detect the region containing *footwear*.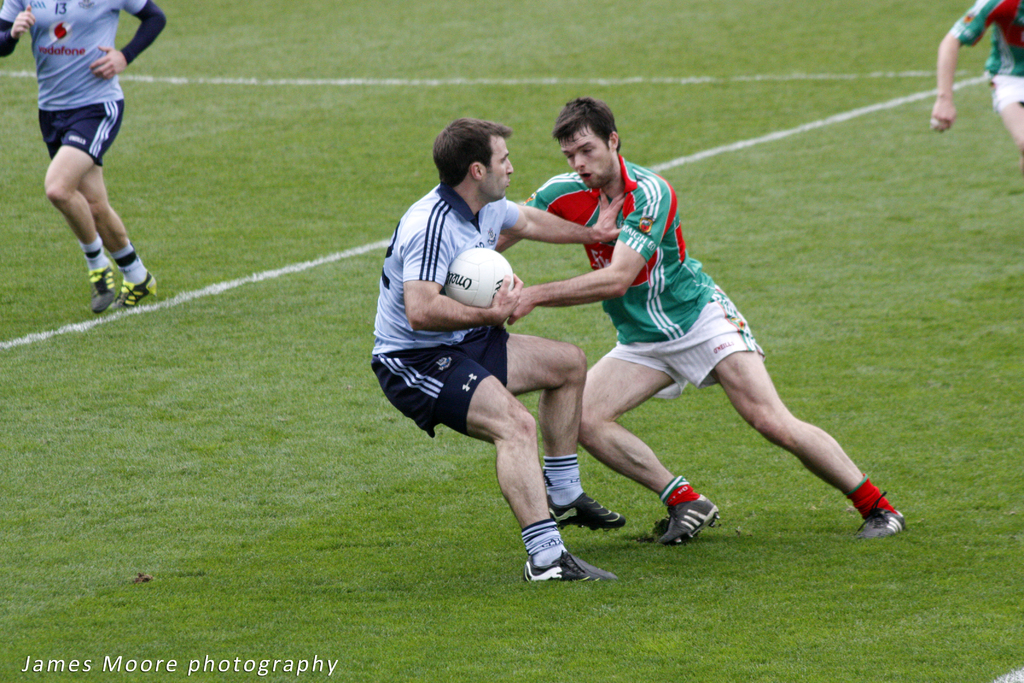
Rect(529, 547, 618, 583).
